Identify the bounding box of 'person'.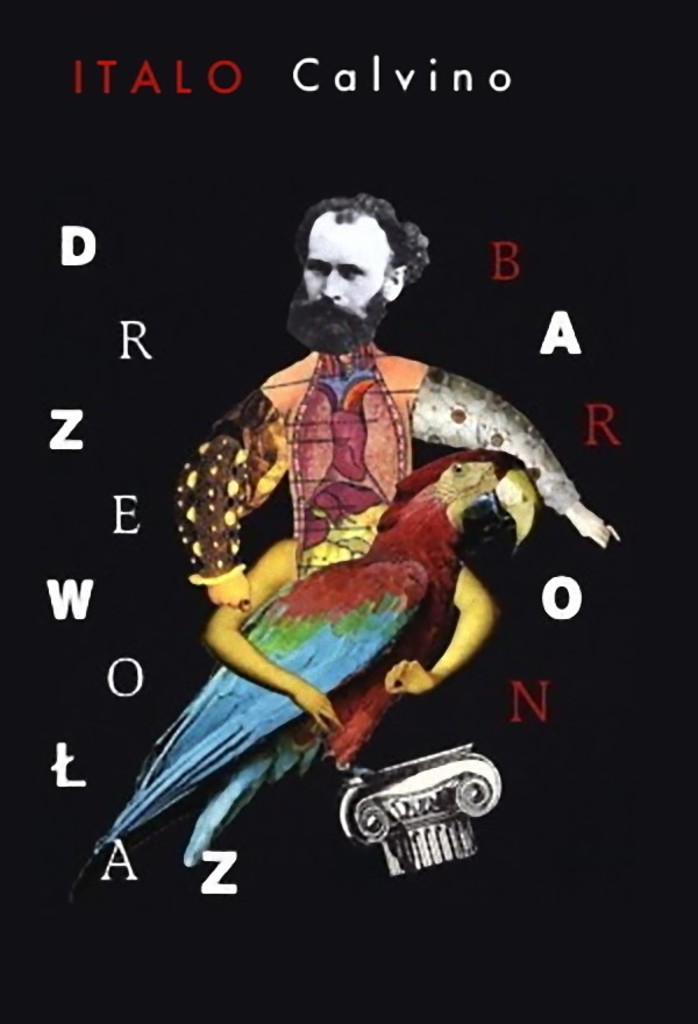
bbox=[178, 190, 610, 604].
